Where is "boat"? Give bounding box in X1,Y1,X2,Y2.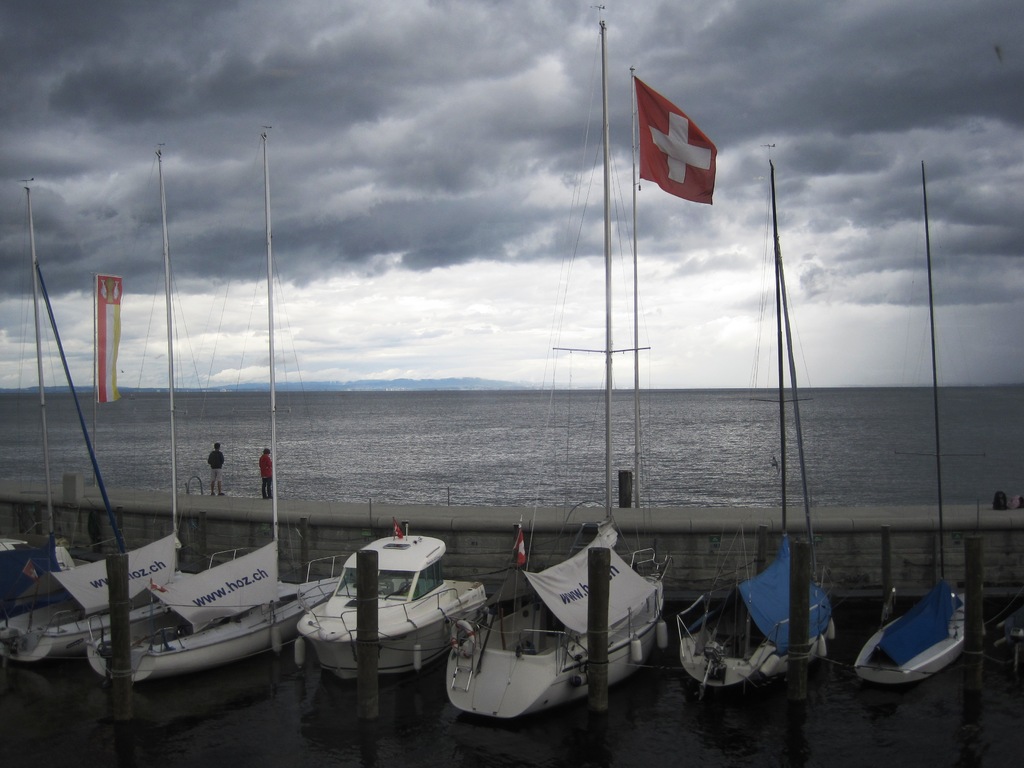
88,125,345,694.
